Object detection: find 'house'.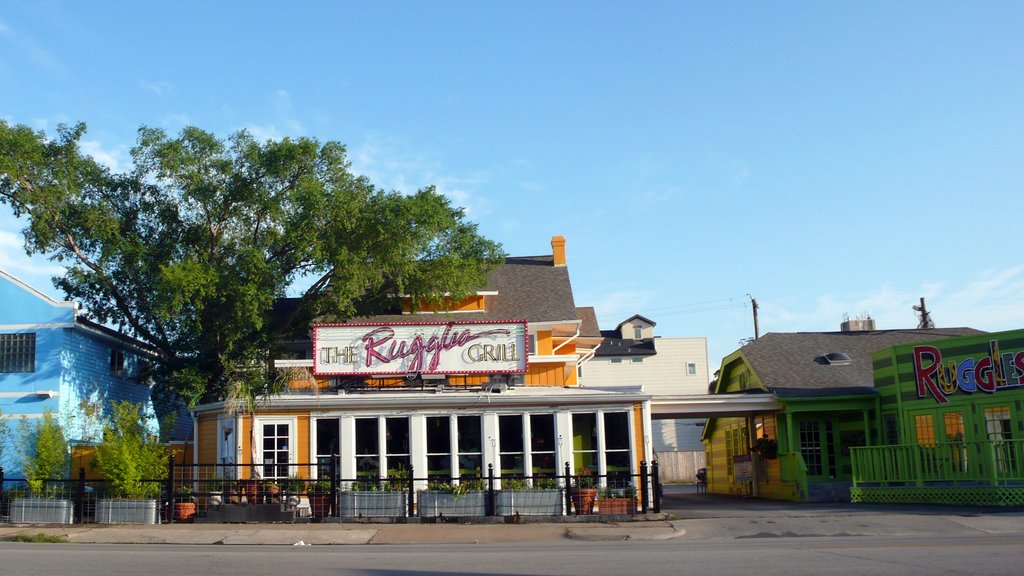
(x1=170, y1=257, x2=561, y2=502).
